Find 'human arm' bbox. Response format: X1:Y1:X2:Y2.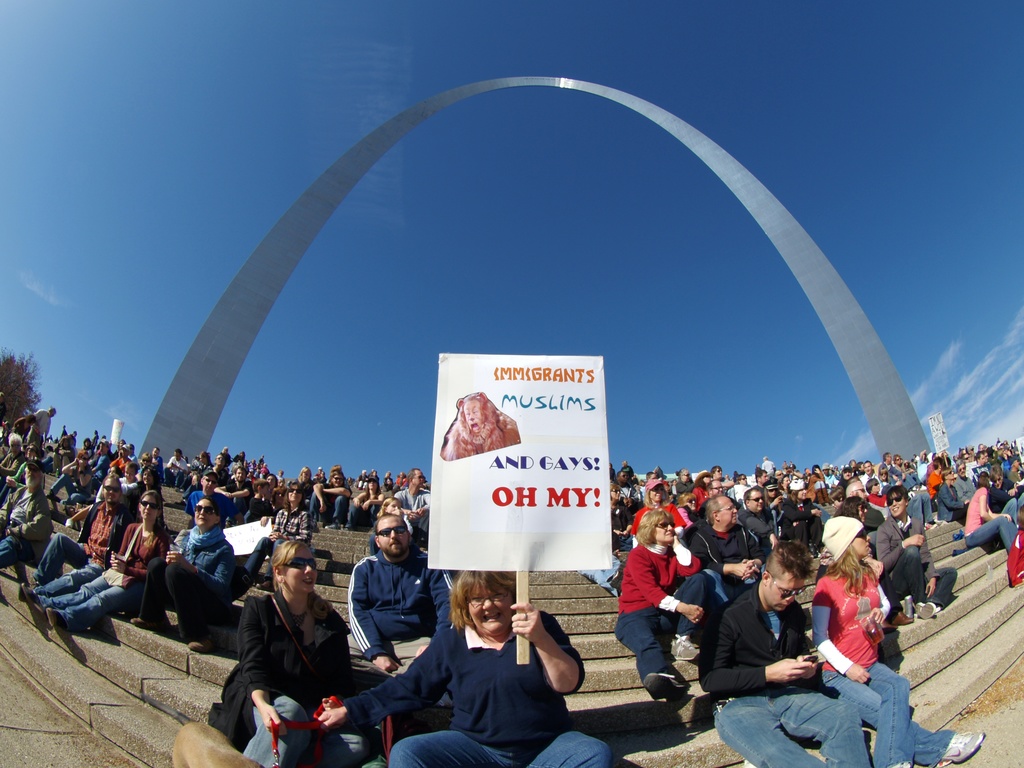
976:492:1018:521.
